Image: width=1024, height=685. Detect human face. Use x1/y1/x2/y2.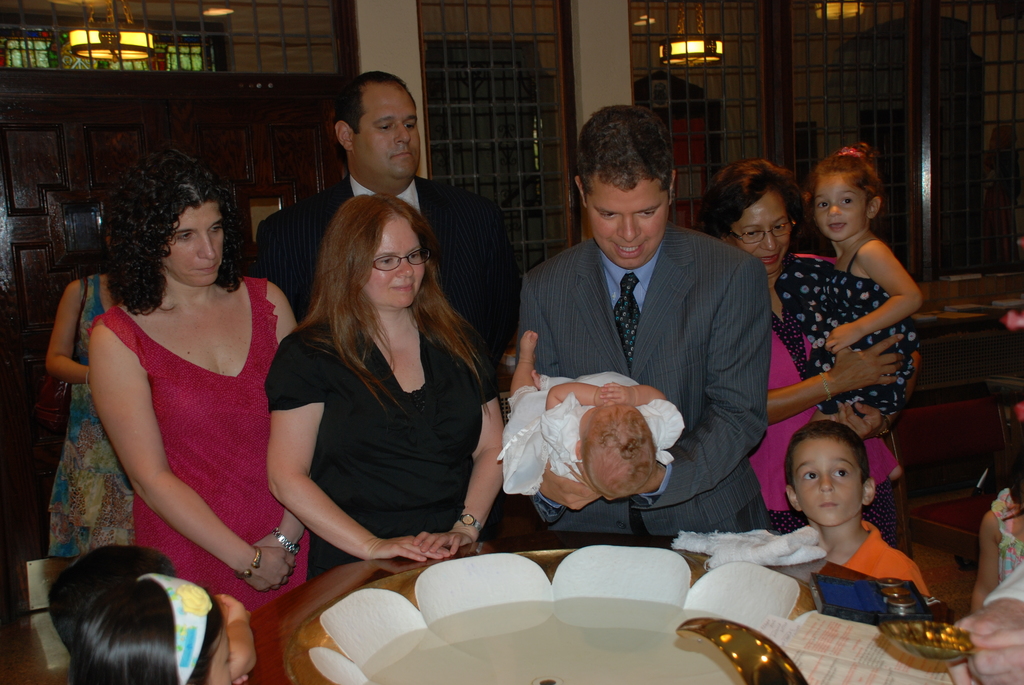
352/86/429/185.
